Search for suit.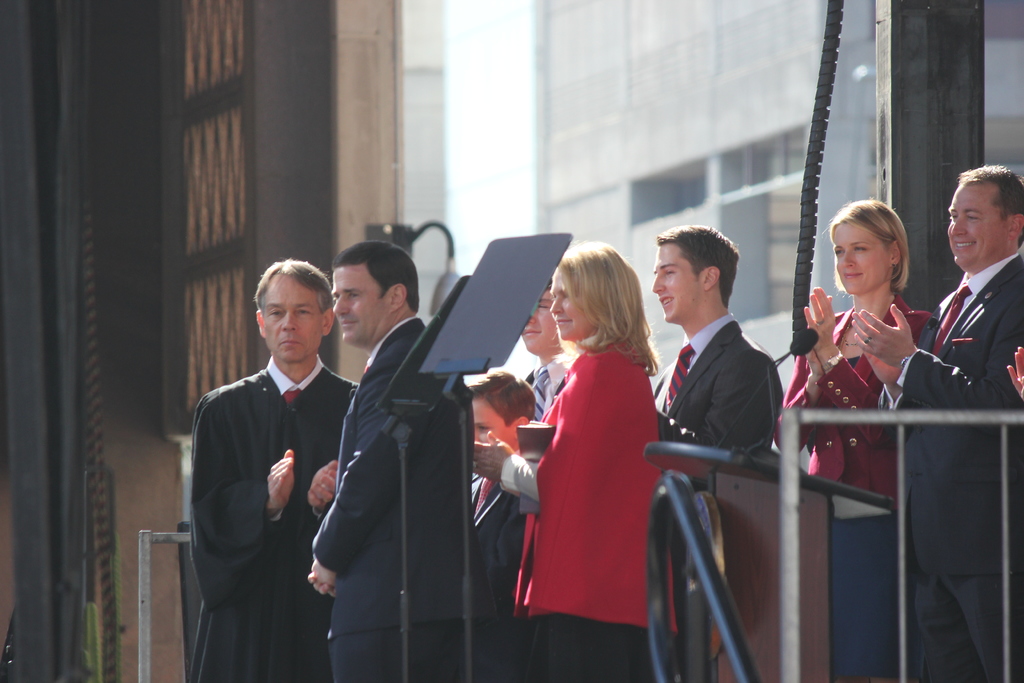
Found at 518 356 575 423.
